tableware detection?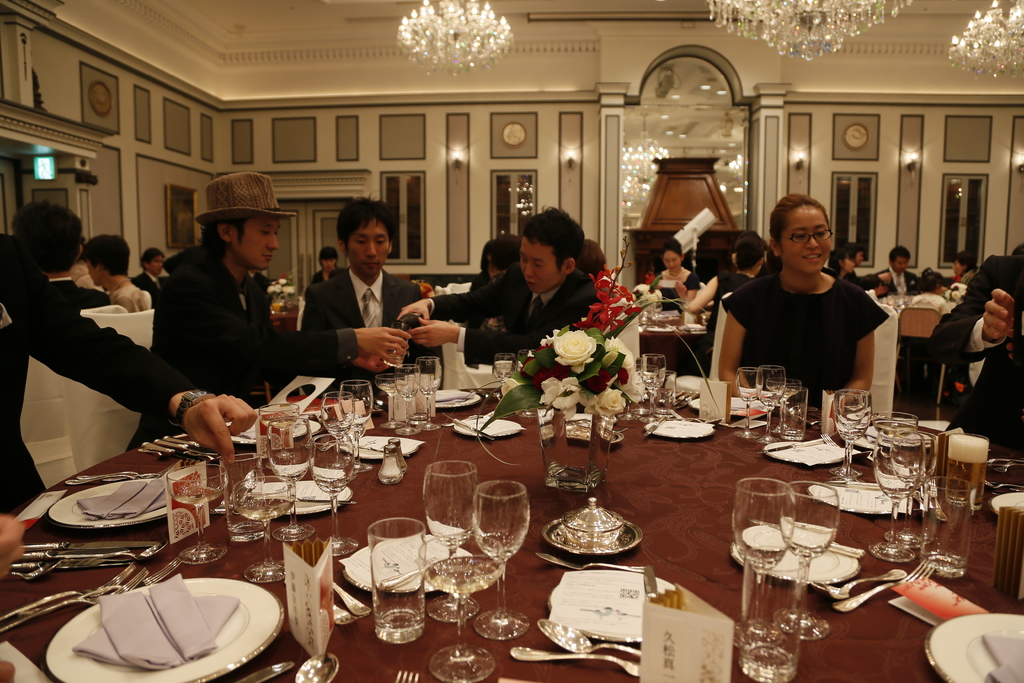
region(227, 416, 316, 441)
